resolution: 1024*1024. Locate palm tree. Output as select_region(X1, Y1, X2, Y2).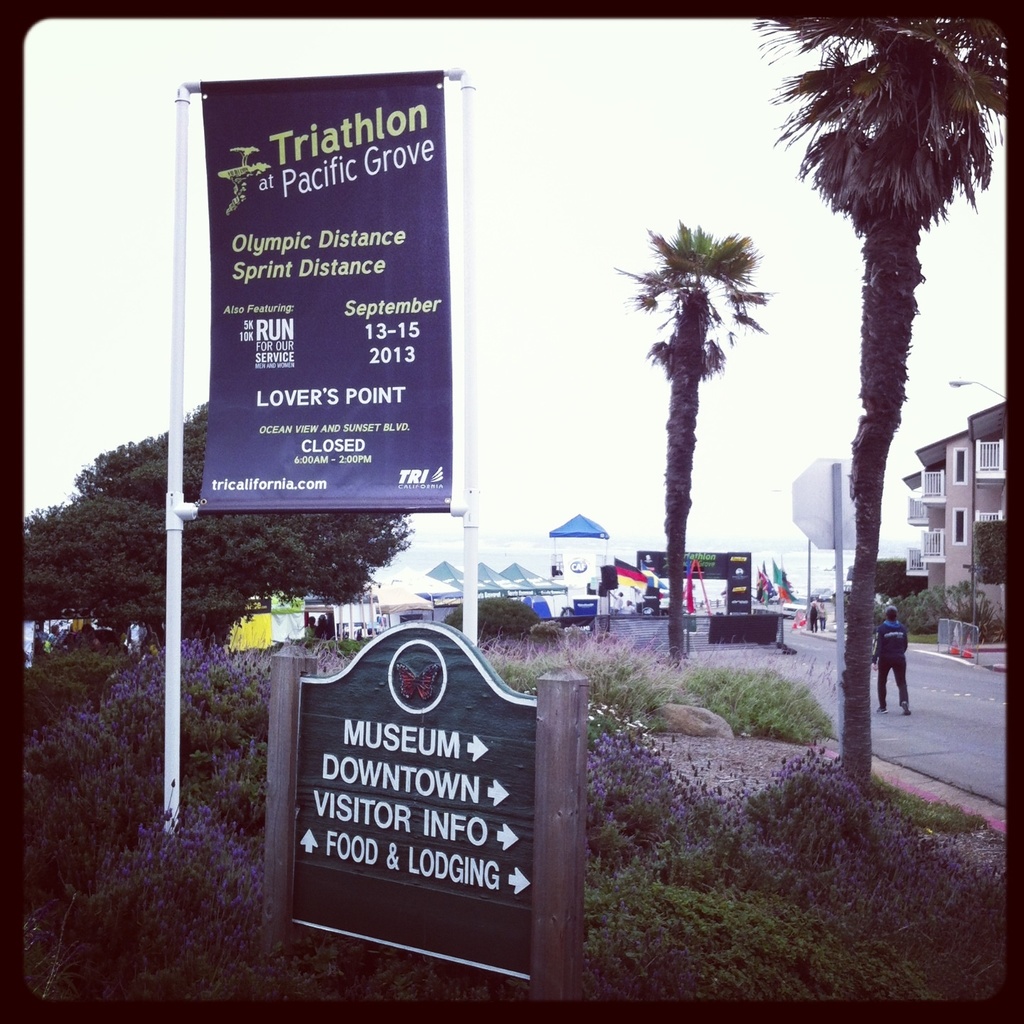
select_region(752, 0, 994, 801).
